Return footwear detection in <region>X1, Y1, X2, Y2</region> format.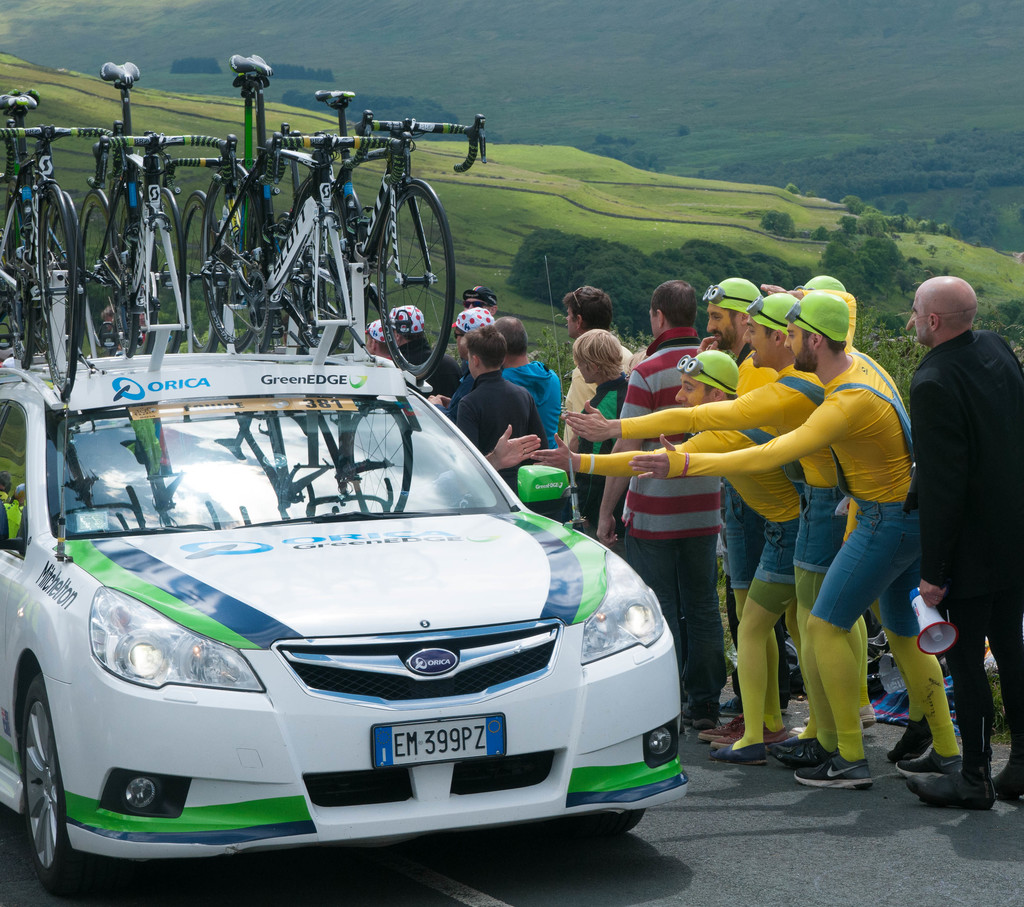
<region>905, 714, 998, 810</region>.
